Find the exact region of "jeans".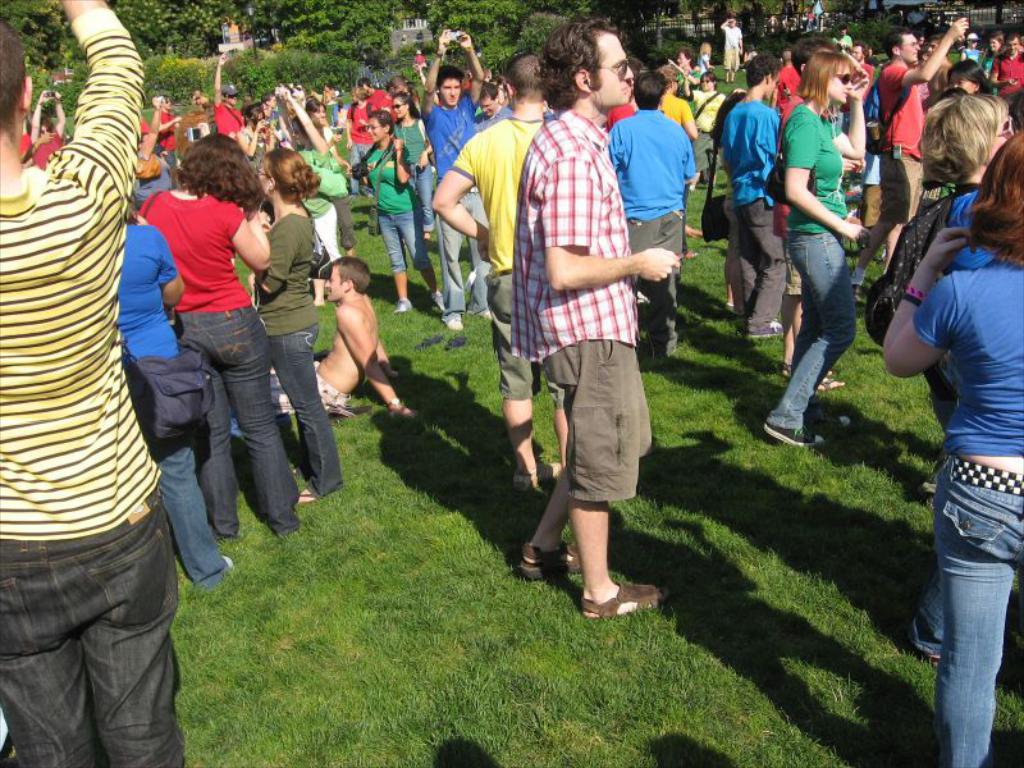
Exact region: 0 485 183 767.
